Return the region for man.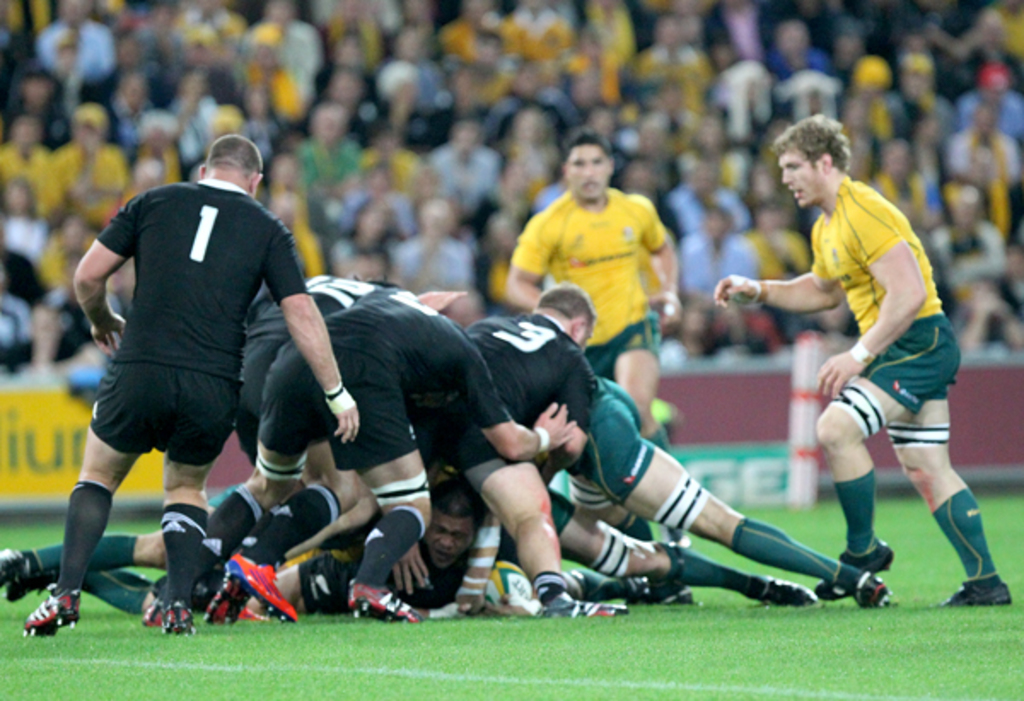
l=493, t=126, r=676, b=457.
